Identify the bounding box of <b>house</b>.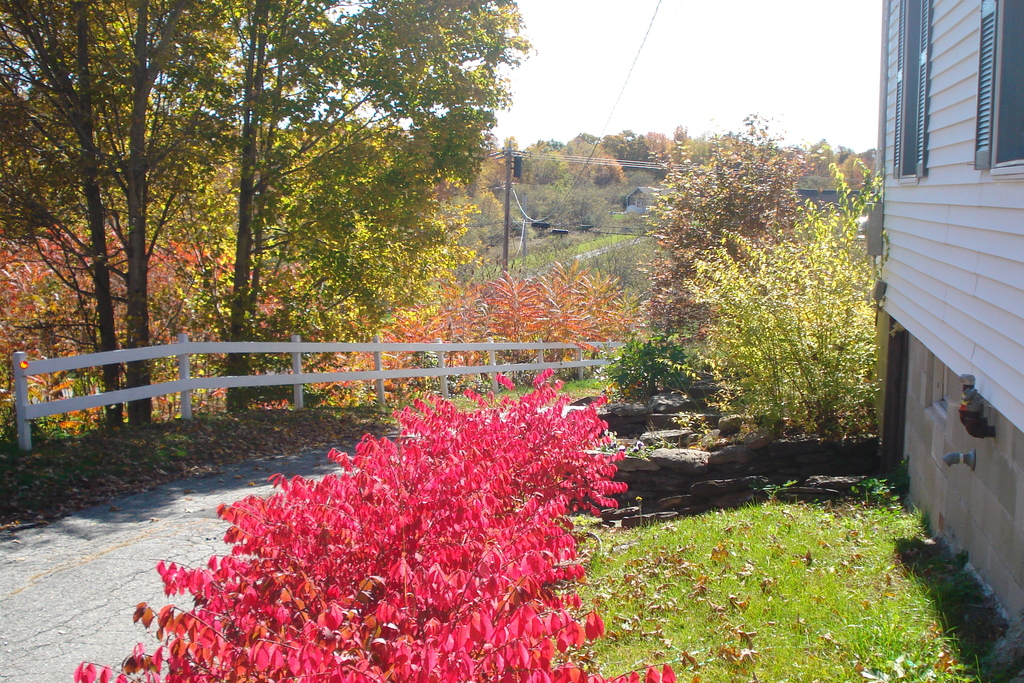
858, 0, 1023, 654.
